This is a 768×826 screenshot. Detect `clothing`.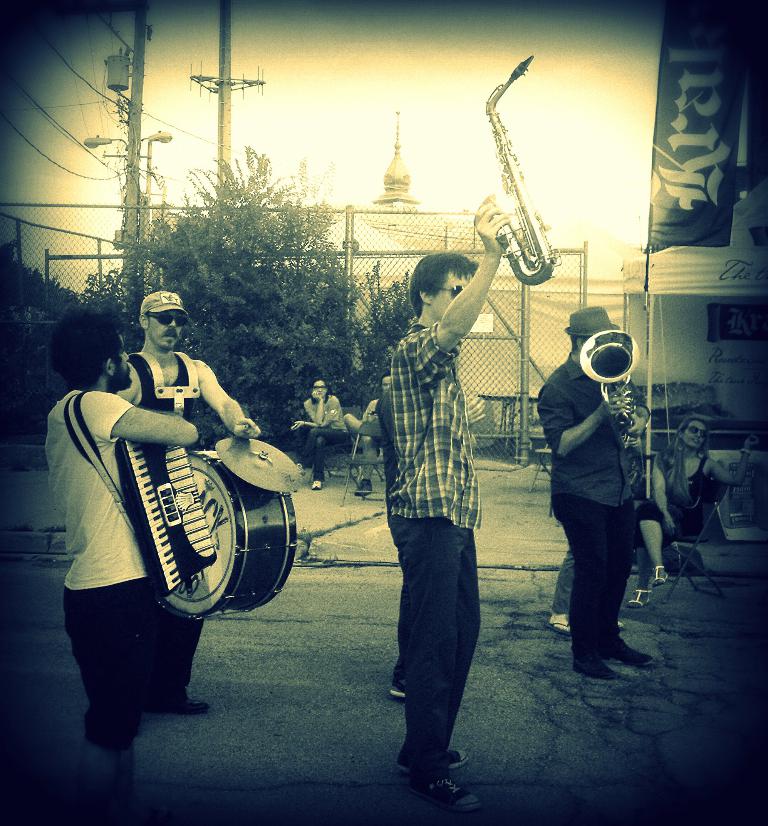
detection(638, 447, 716, 551).
